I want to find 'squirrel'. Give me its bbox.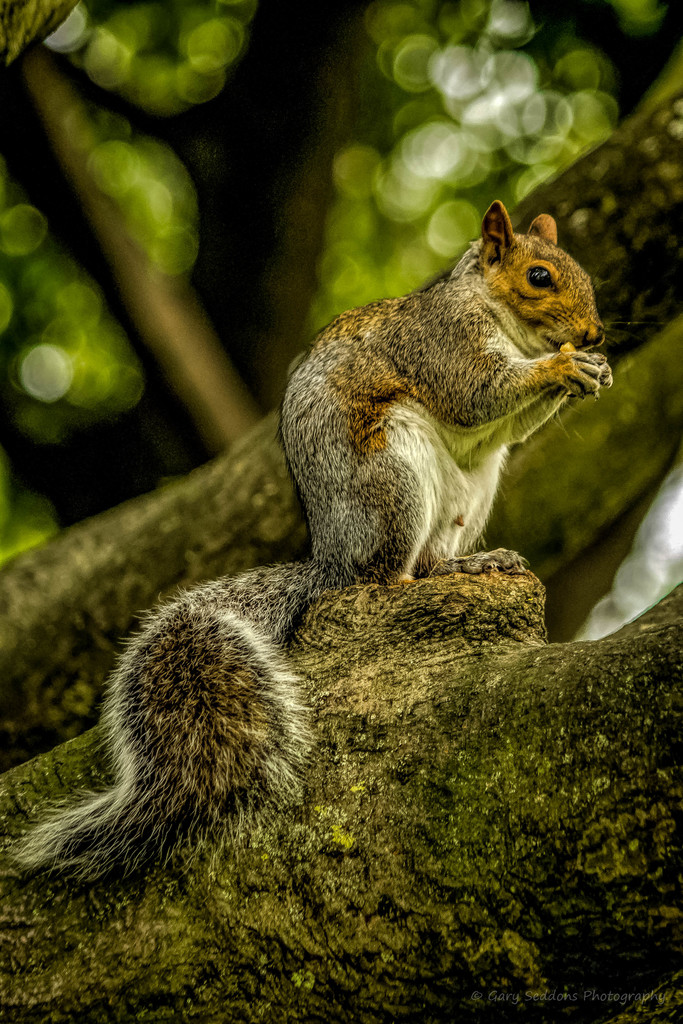
[left=17, top=197, right=668, bottom=884].
